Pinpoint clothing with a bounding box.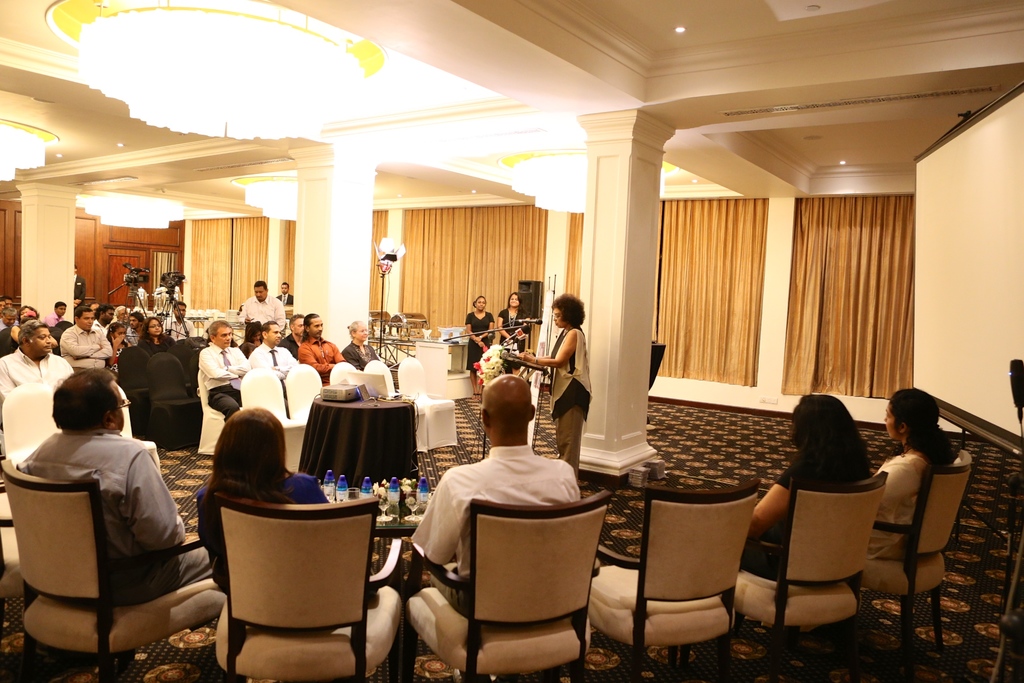
region(467, 313, 500, 366).
